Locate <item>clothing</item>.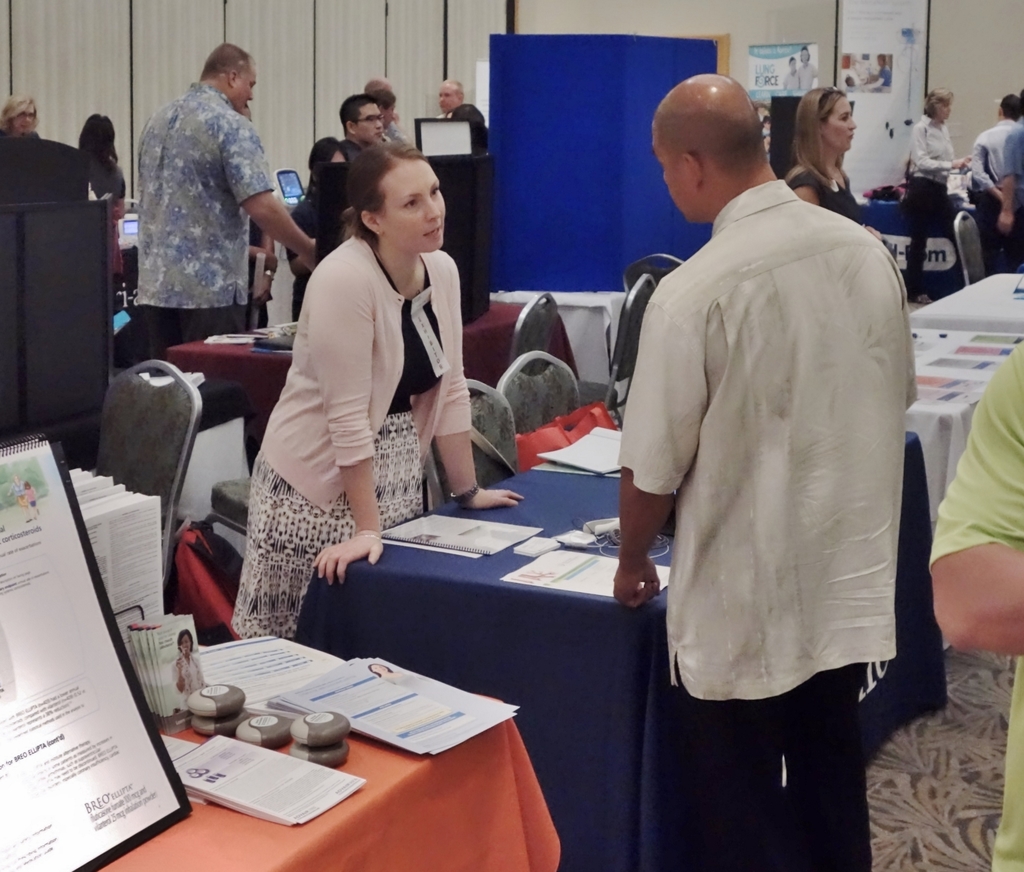
Bounding box: detection(1002, 120, 1023, 181).
